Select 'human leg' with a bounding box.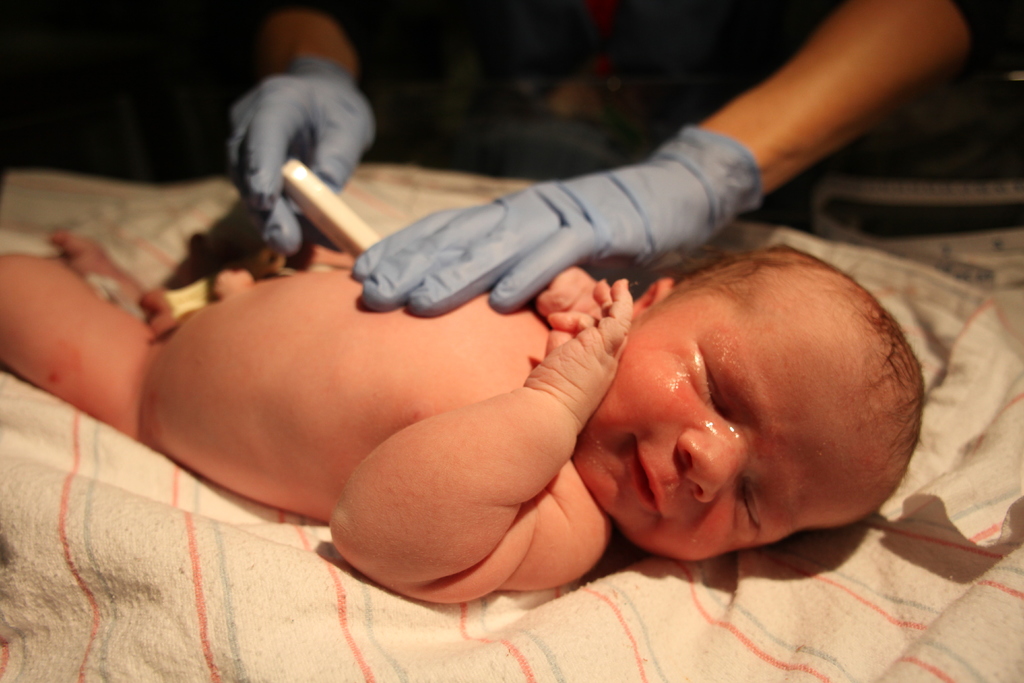
bbox(0, 231, 164, 441).
